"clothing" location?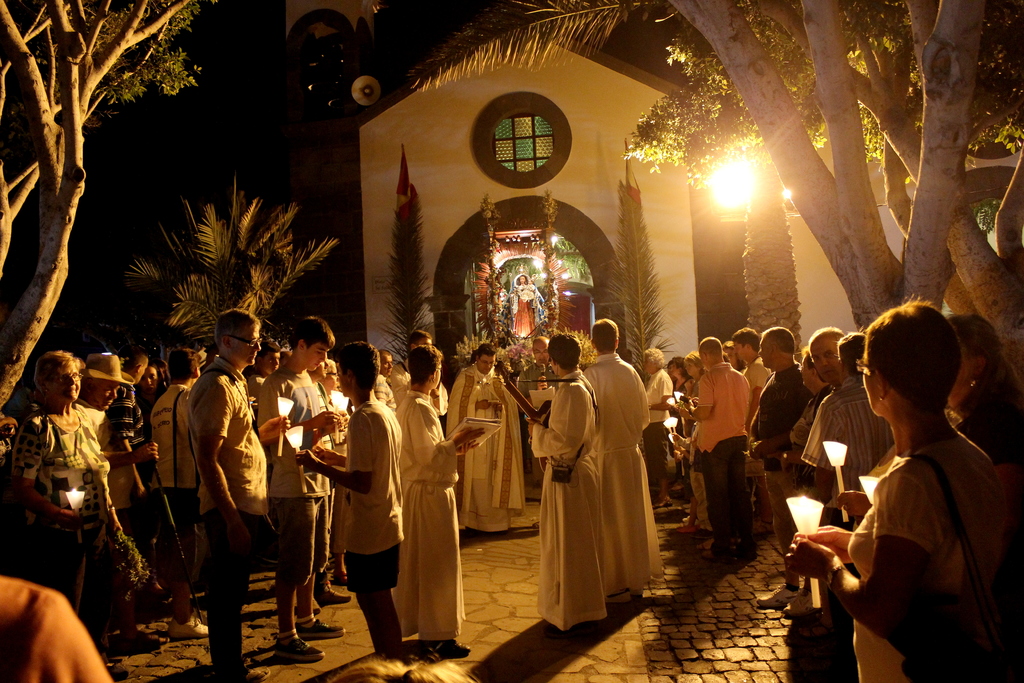
BBox(343, 402, 410, 591)
